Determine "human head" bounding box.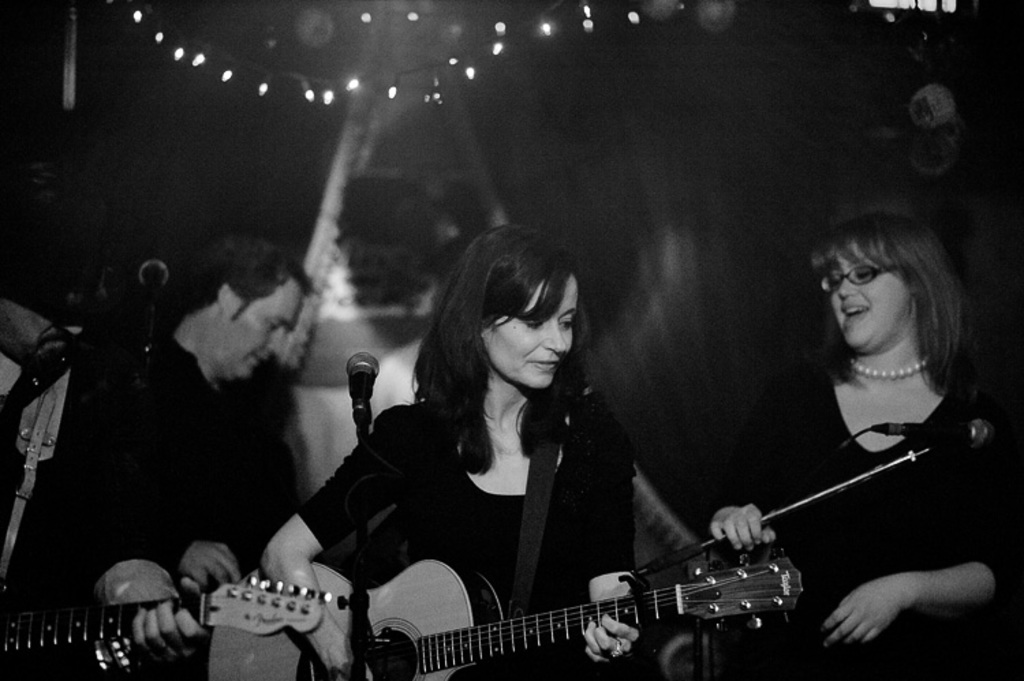
Determined: bbox(814, 209, 965, 358).
